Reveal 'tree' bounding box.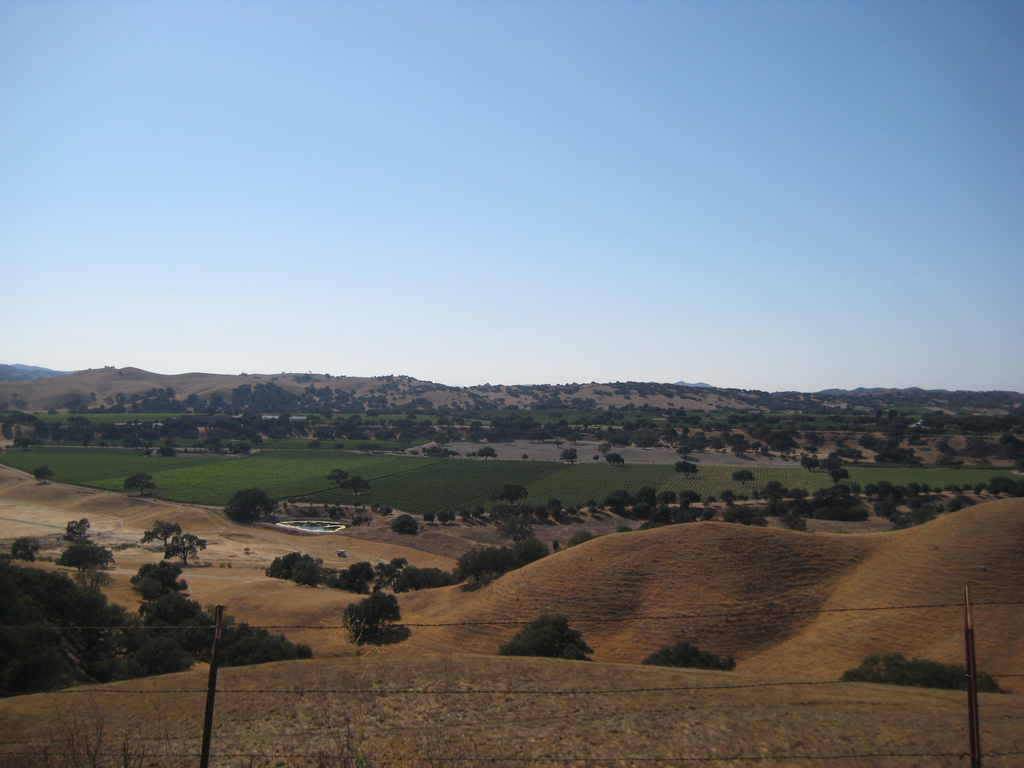
Revealed: BBox(643, 637, 731, 675).
